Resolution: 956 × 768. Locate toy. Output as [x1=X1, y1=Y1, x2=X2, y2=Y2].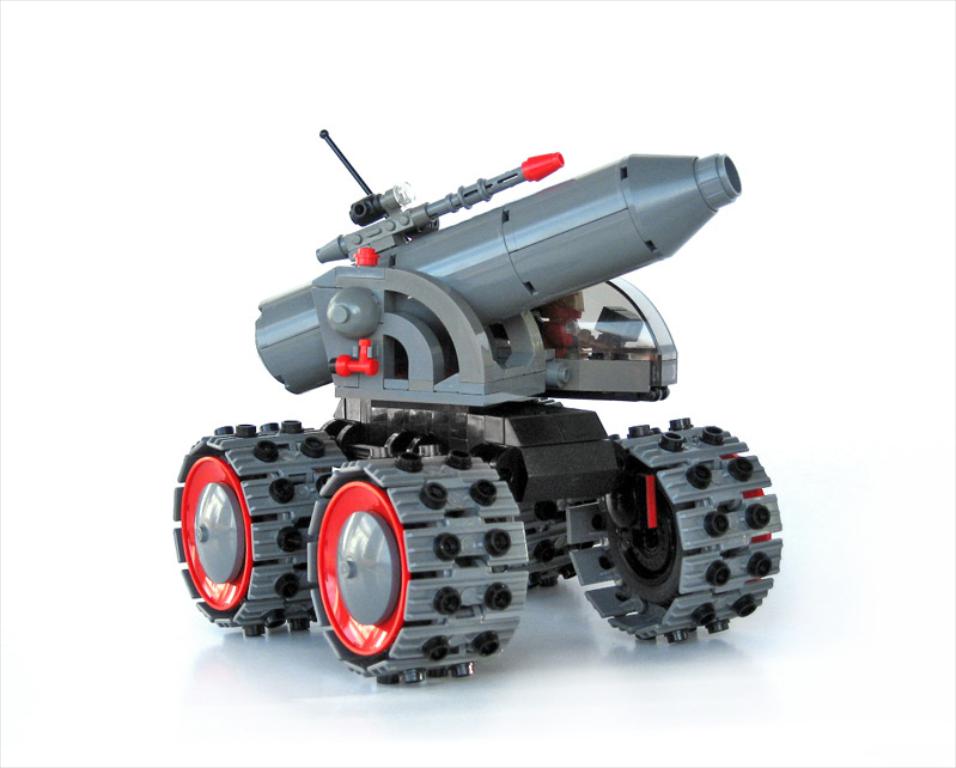
[x1=169, y1=123, x2=785, y2=688].
